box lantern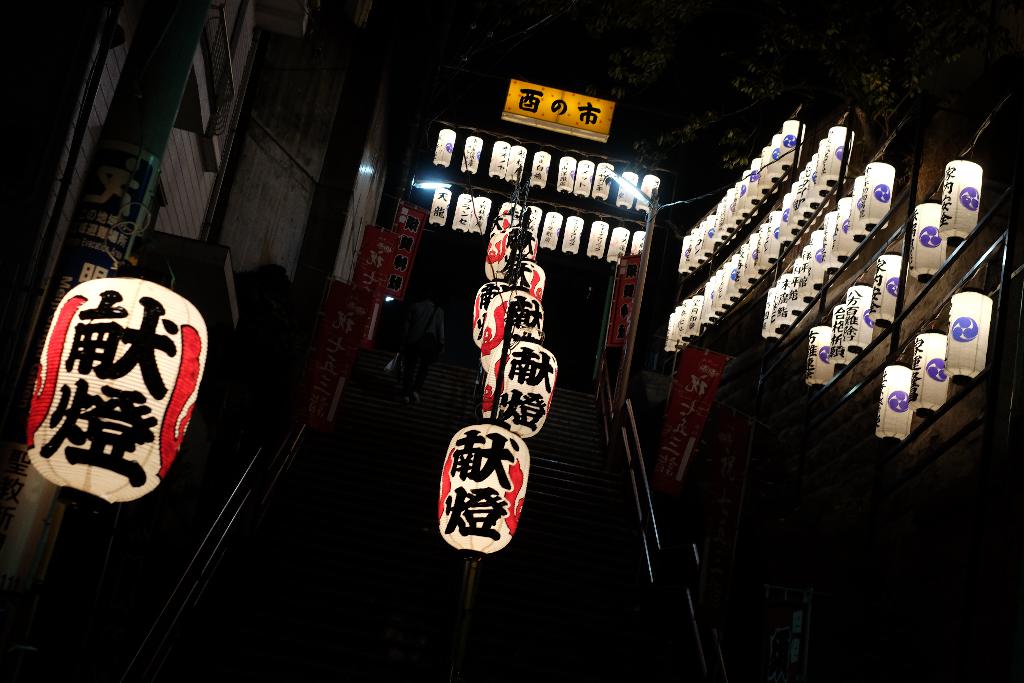
<box>561,218,582,253</box>
